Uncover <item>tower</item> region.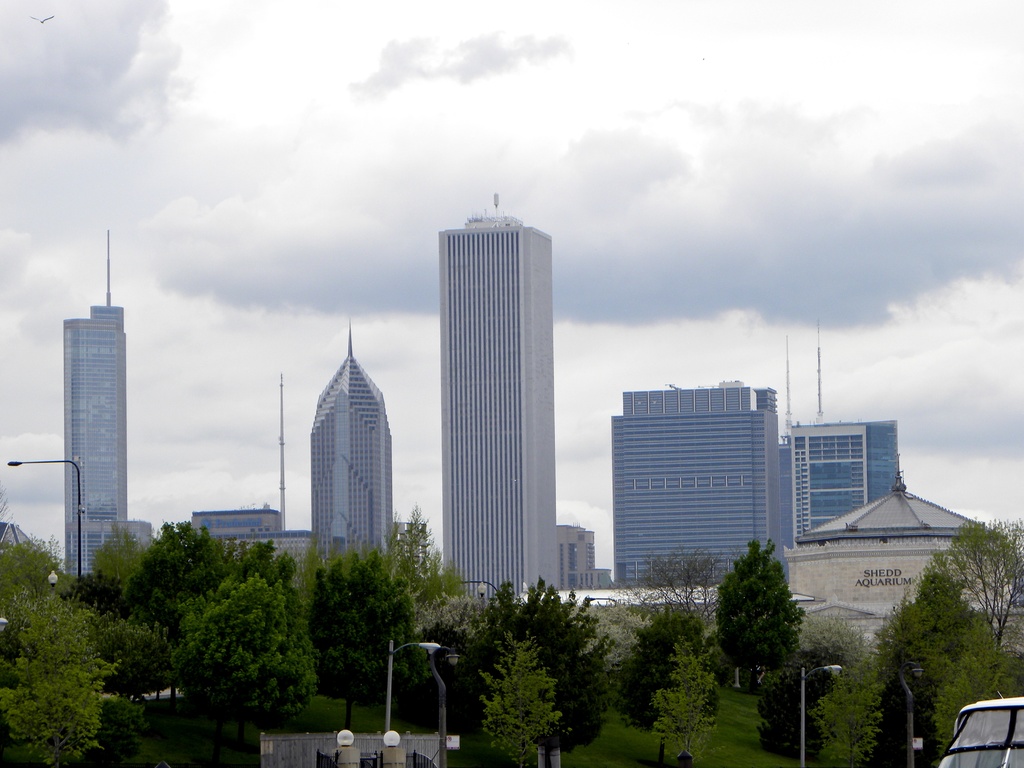
Uncovered: 779/417/906/557.
